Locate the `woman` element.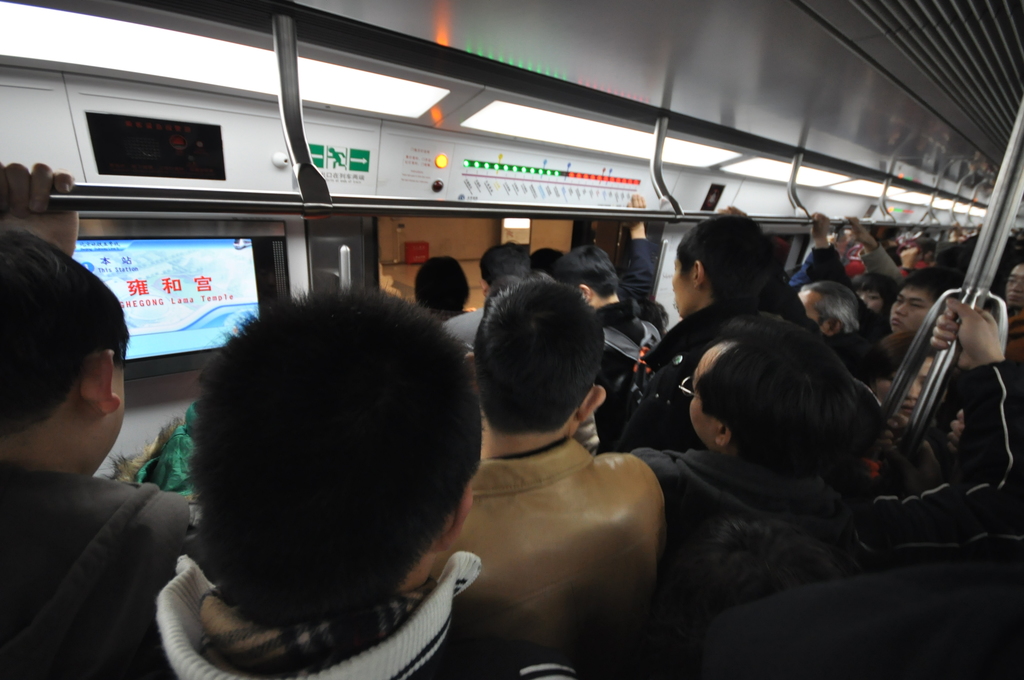
Element bbox: [860, 315, 975, 450].
